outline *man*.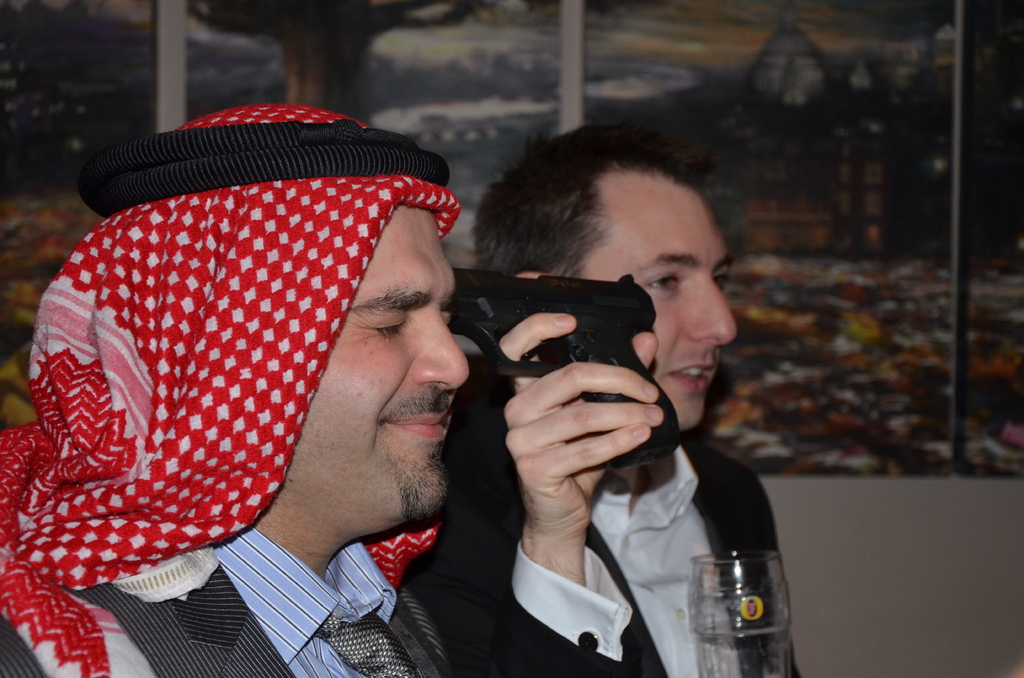
Outline: (0, 127, 609, 666).
